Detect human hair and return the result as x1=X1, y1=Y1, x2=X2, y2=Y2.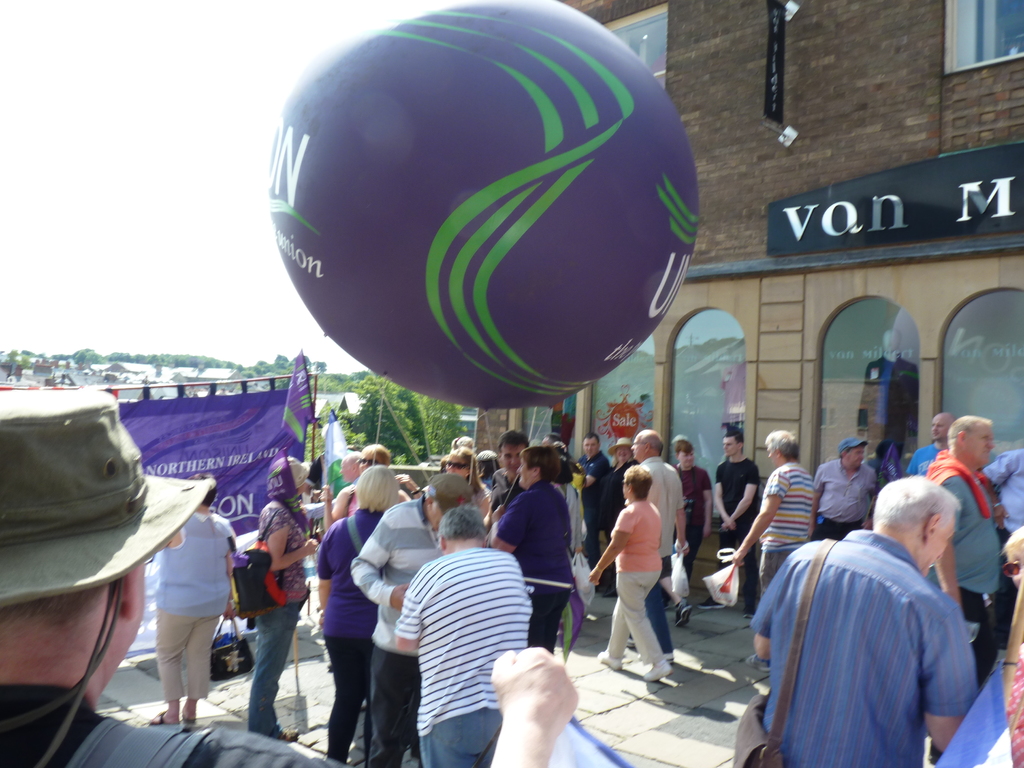
x1=724, y1=428, x2=745, y2=452.
